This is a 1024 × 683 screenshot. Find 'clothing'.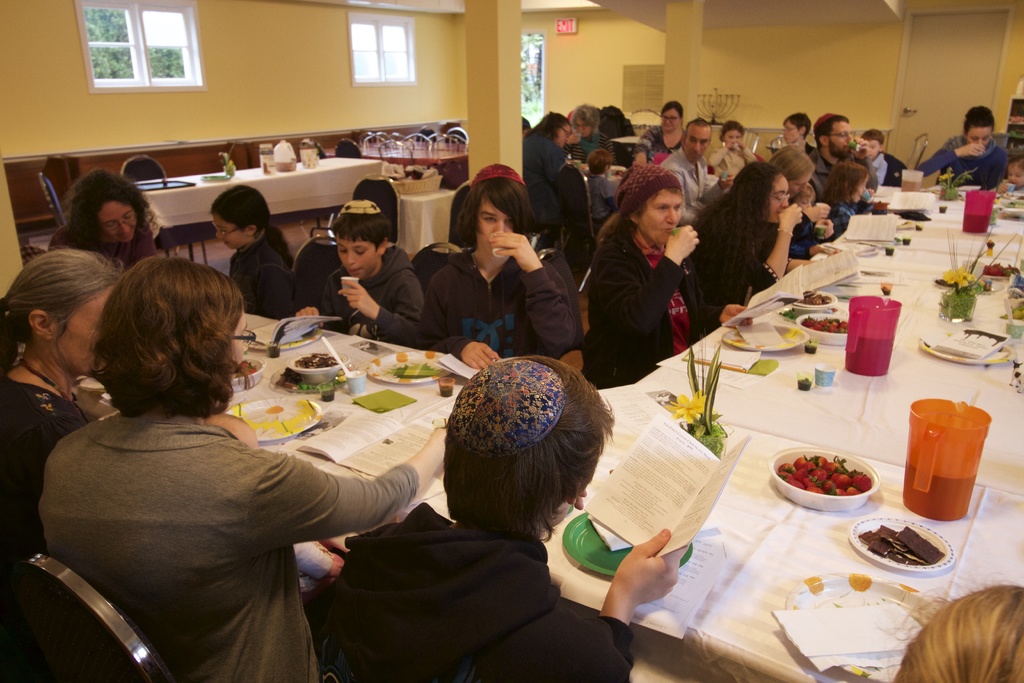
Bounding box: x1=691, y1=229, x2=801, y2=309.
